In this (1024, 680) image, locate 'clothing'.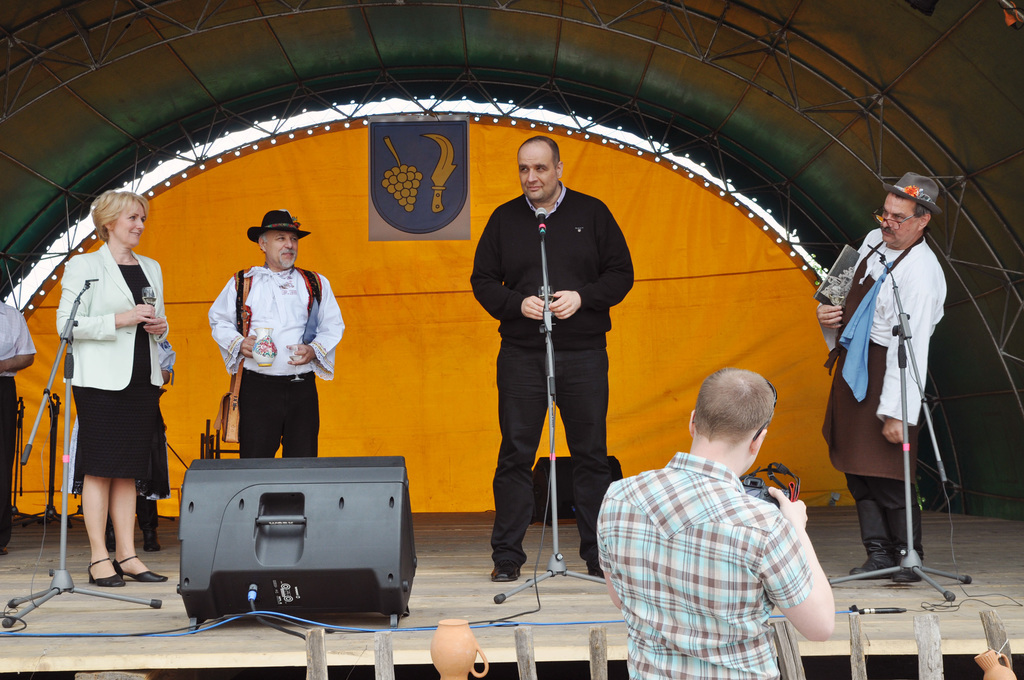
Bounding box: (left=0, top=298, right=38, bottom=544).
